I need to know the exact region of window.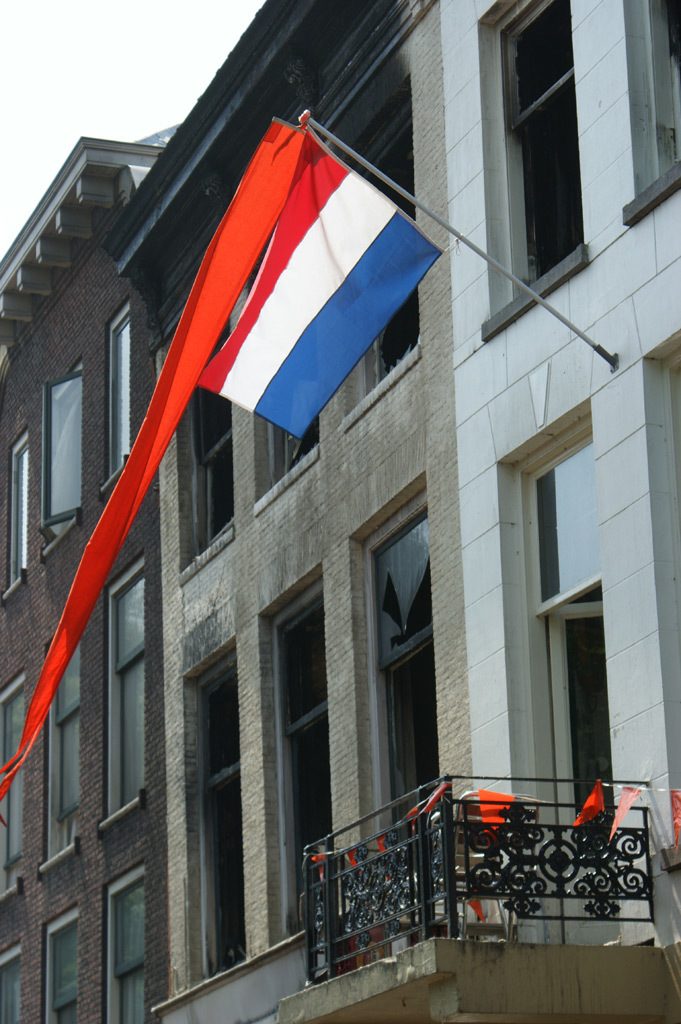
Region: {"left": 338, "top": 75, "right": 421, "bottom": 433}.
